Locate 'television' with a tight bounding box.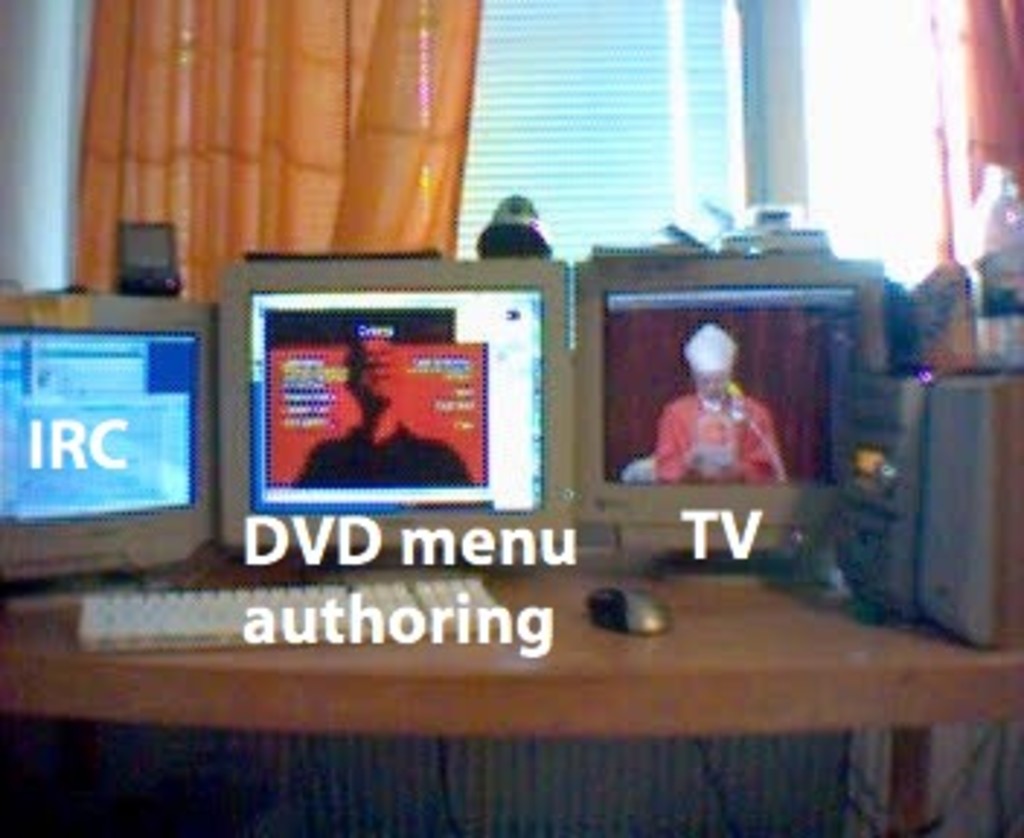
[x1=0, y1=291, x2=218, y2=585].
